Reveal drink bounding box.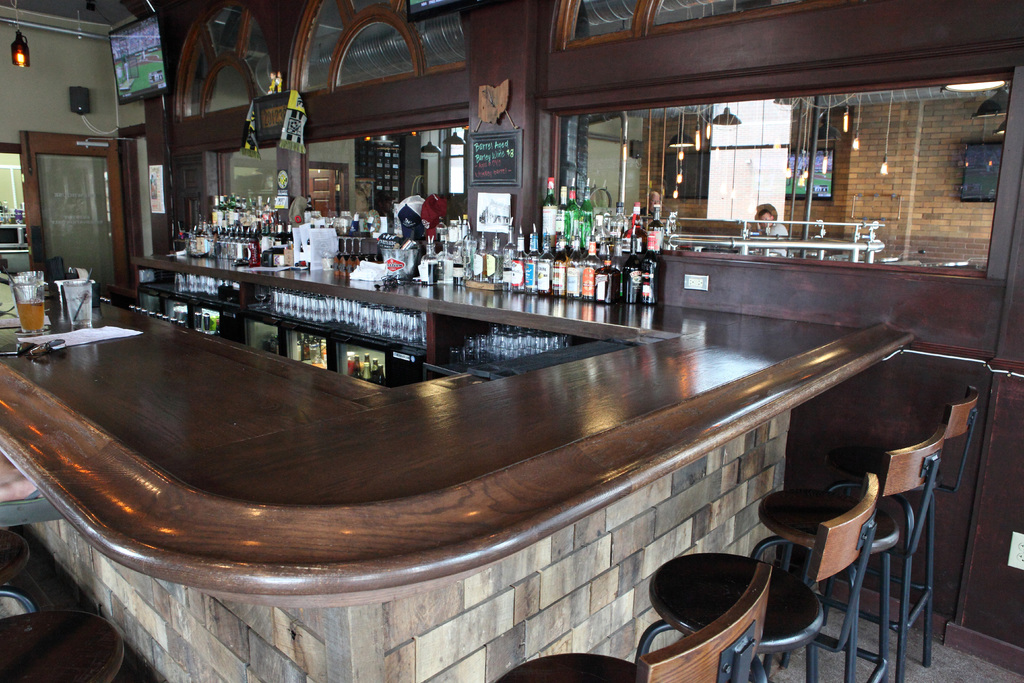
Revealed: detection(63, 286, 90, 325).
